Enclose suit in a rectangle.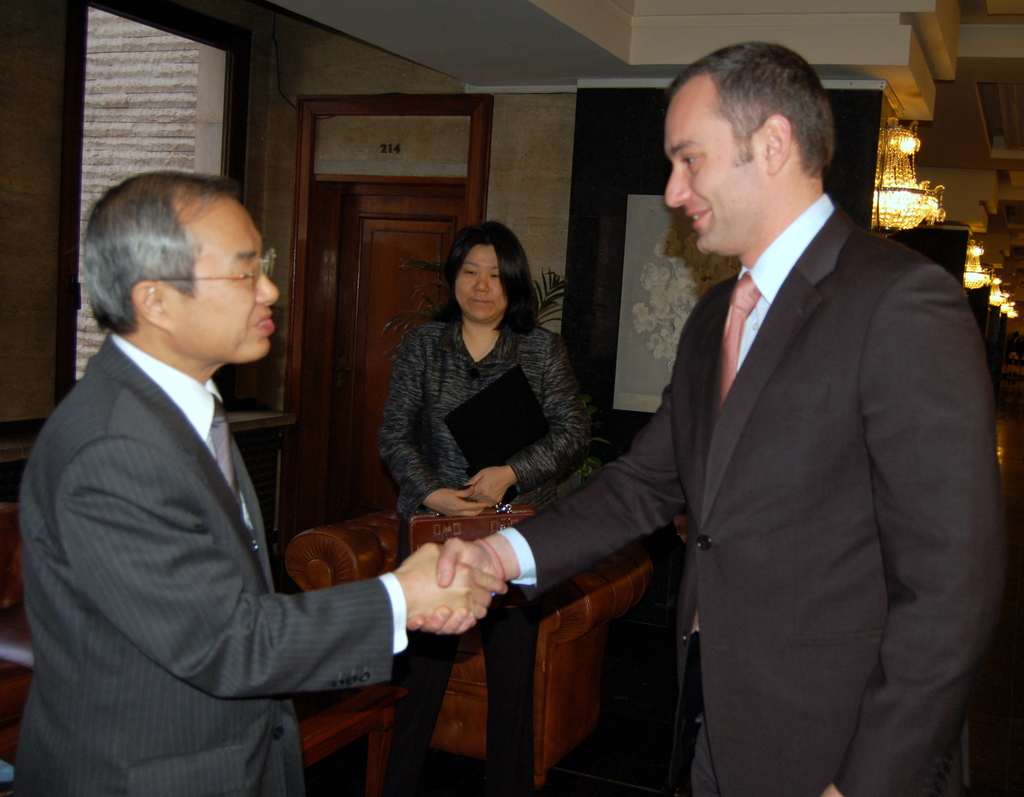
crop(581, 58, 996, 783).
